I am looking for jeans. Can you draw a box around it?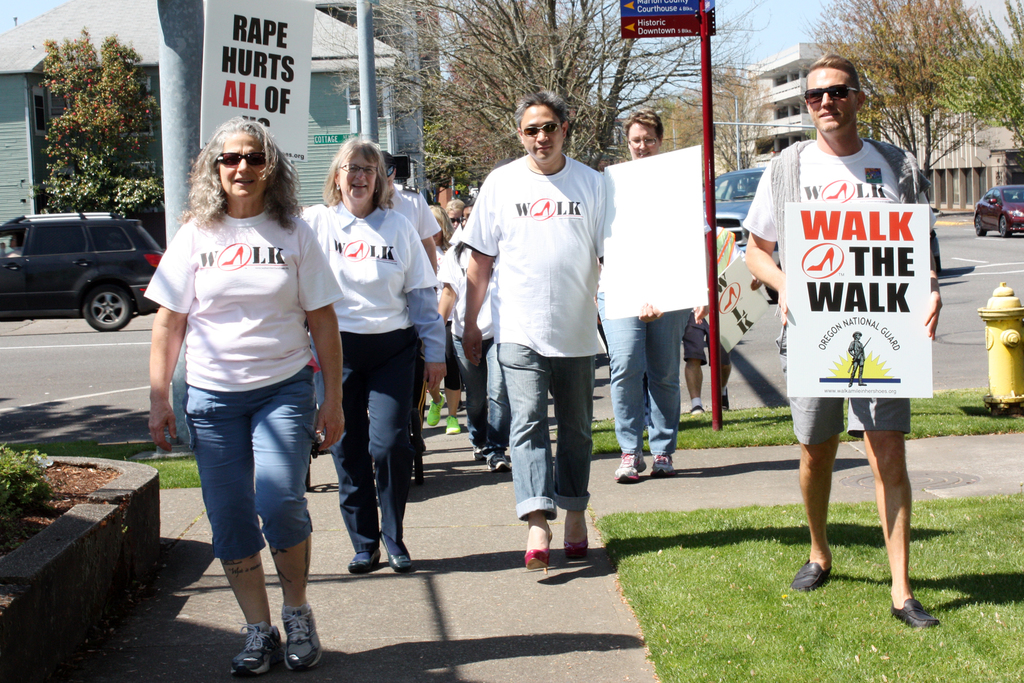
Sure, the bounding box is locate(789, 398, 910, 440).
